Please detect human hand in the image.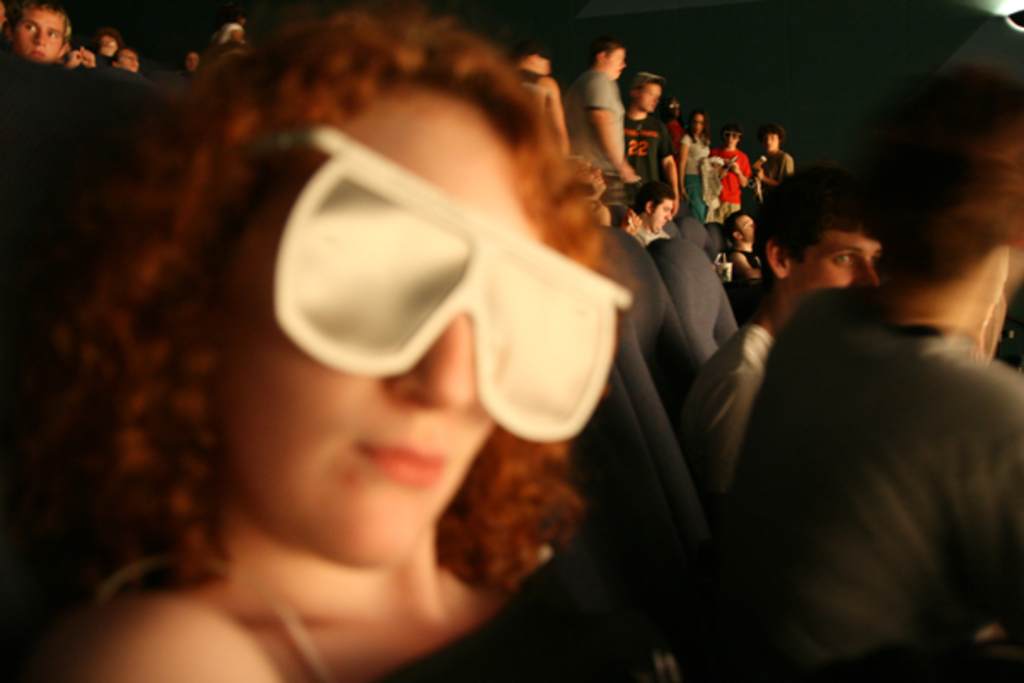
box(753, 167, 763, 181).
